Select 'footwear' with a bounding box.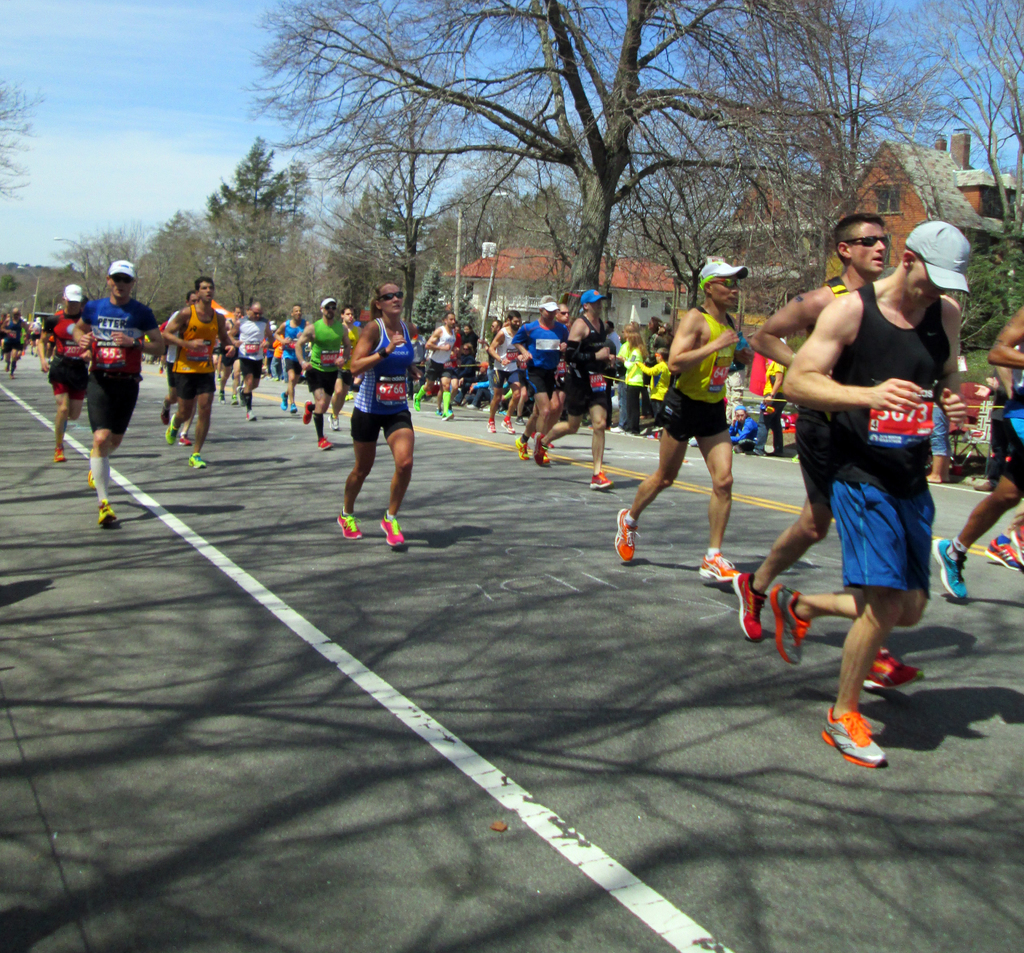
[left=518, top=428, right=534, bottom=461].
